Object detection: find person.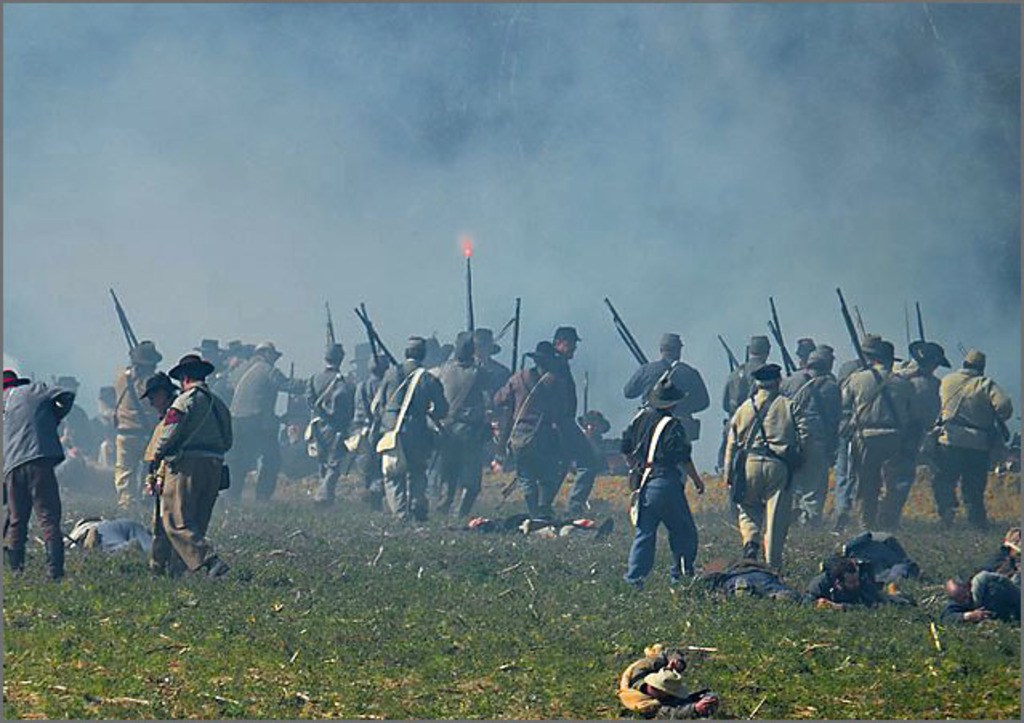
<region>580, 412, 609, 470</region>.
